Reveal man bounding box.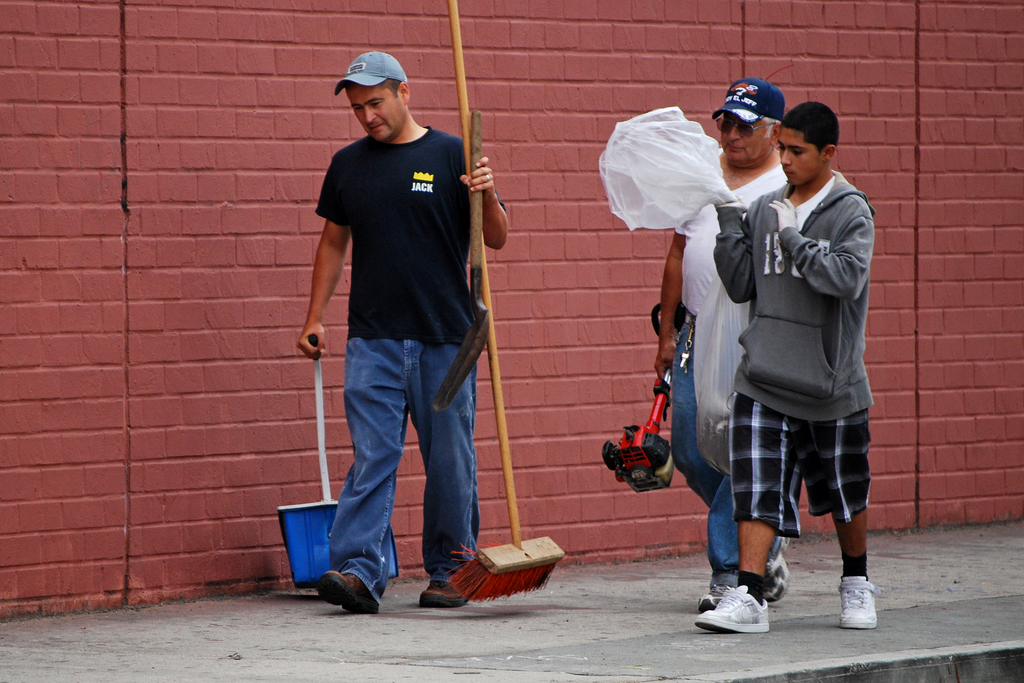
Revealed: {"left": 291, "top": 53, "right": 511, "bottom": 617}.
